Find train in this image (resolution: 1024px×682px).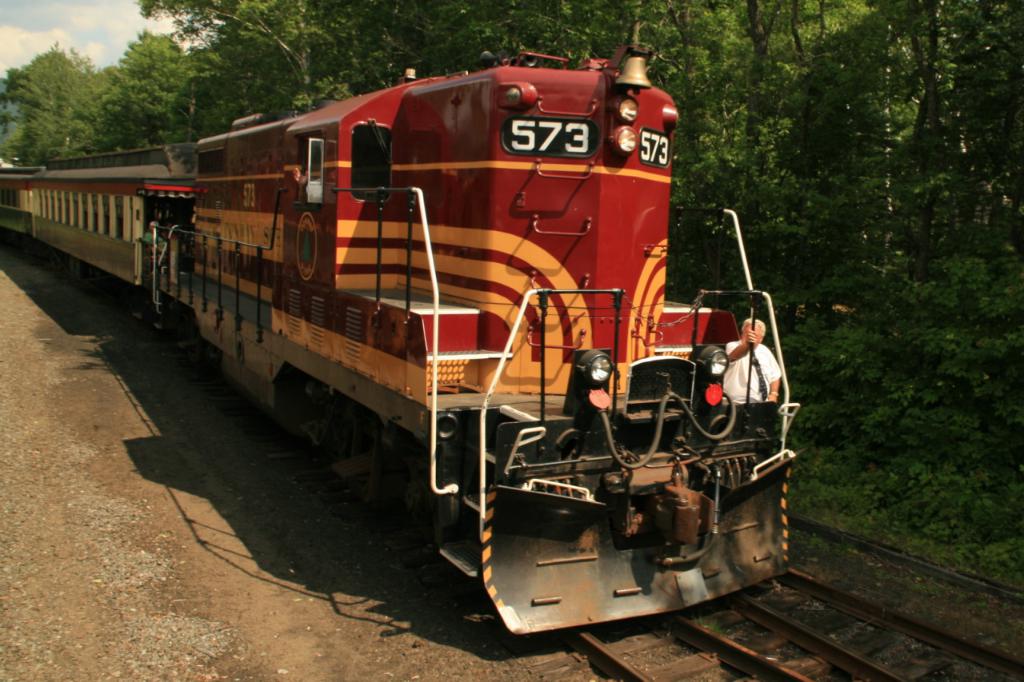
[0,19,789,639].
